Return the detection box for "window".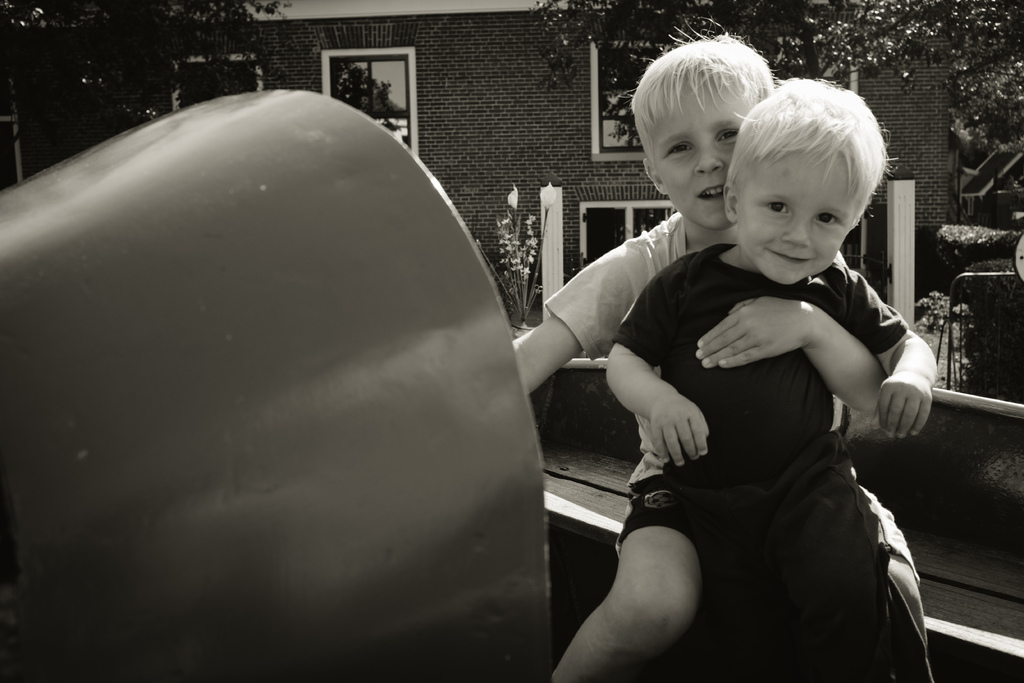
(left=172, top=63, right=264, bottom=106).
